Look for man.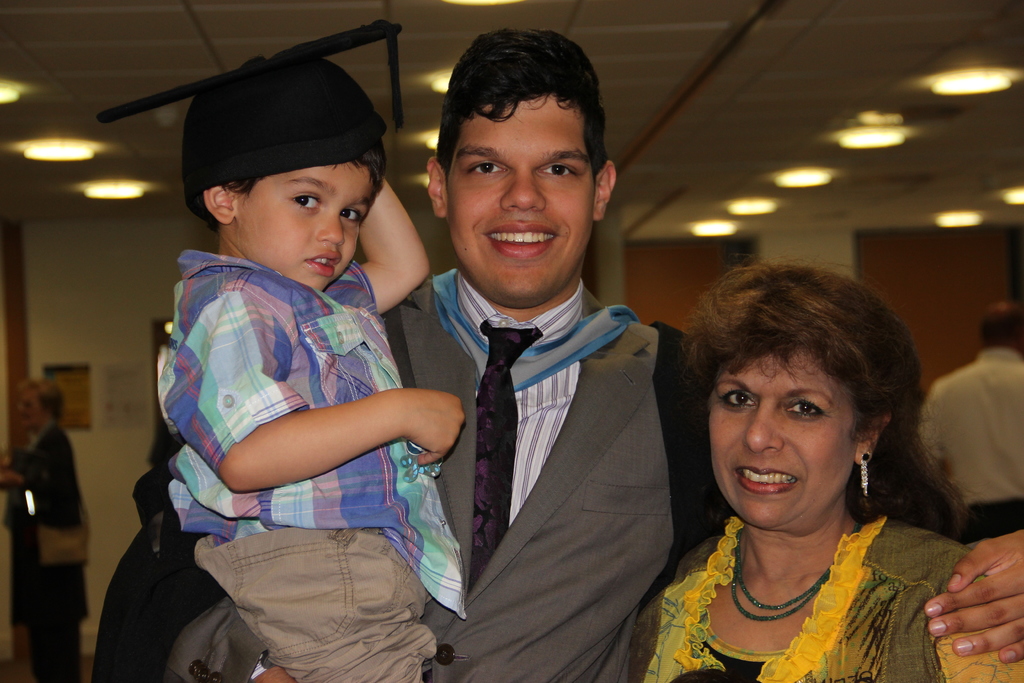
Found: region(90, 19, 1023, 682).
